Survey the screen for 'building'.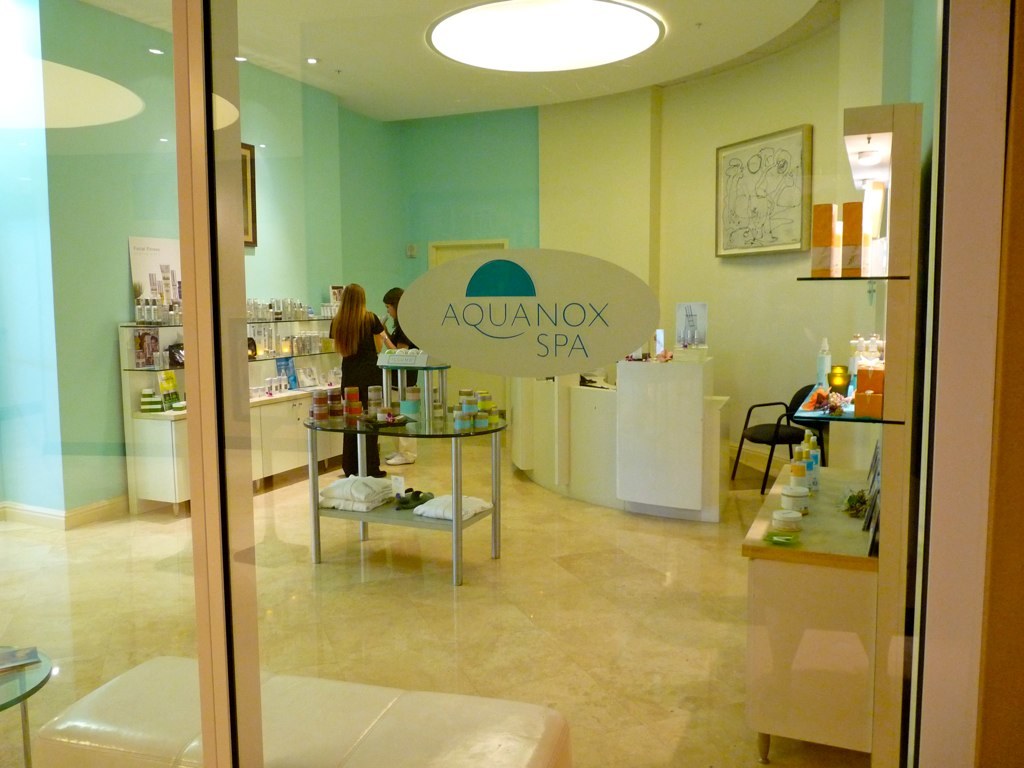
Survey found: select_region(0, 0, 1023, 767).
